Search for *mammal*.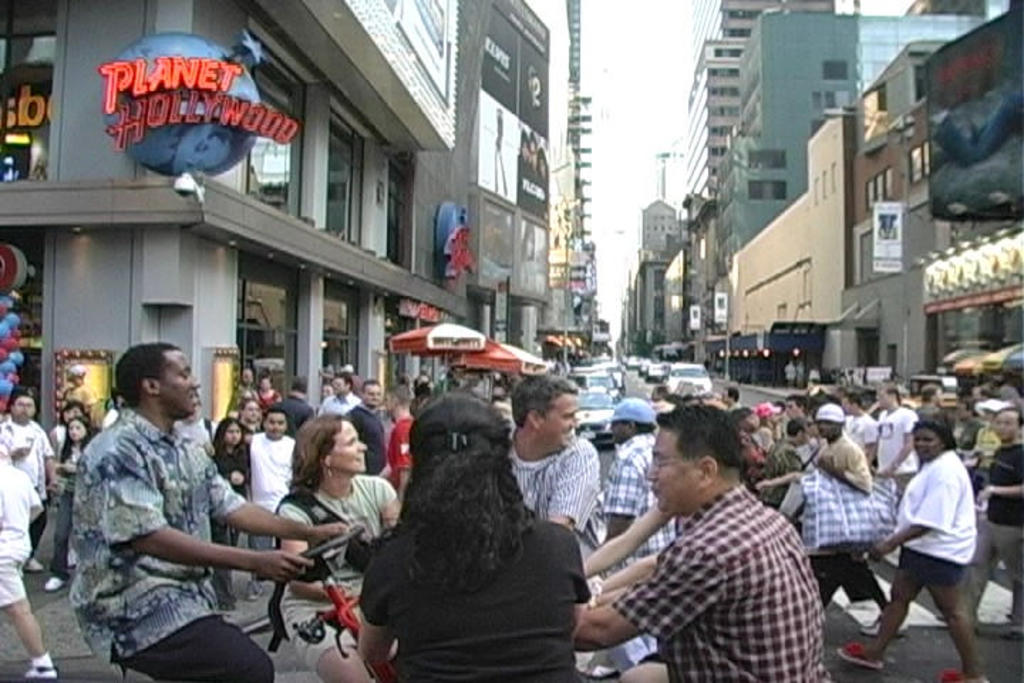
Found at 64,337,354,682.
